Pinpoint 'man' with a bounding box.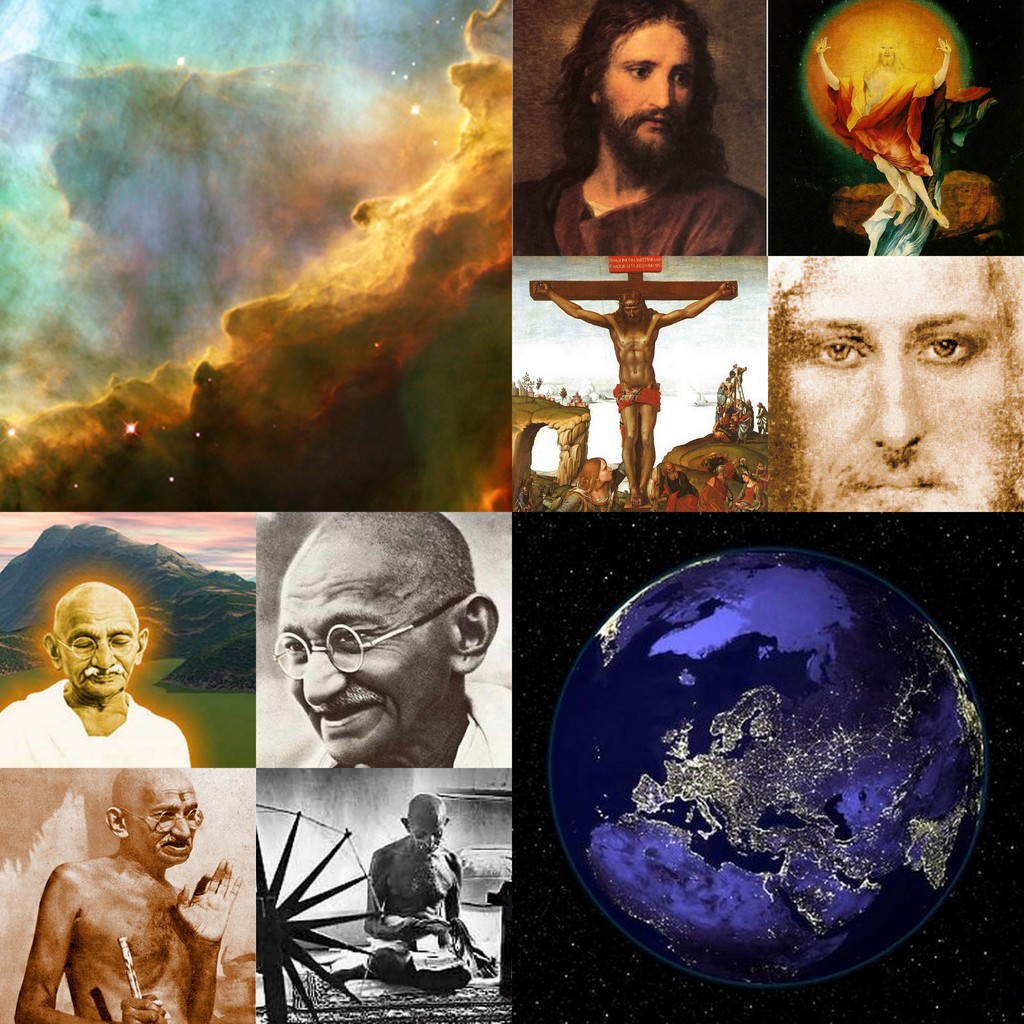
Rect(270, 513, 508, 764).
